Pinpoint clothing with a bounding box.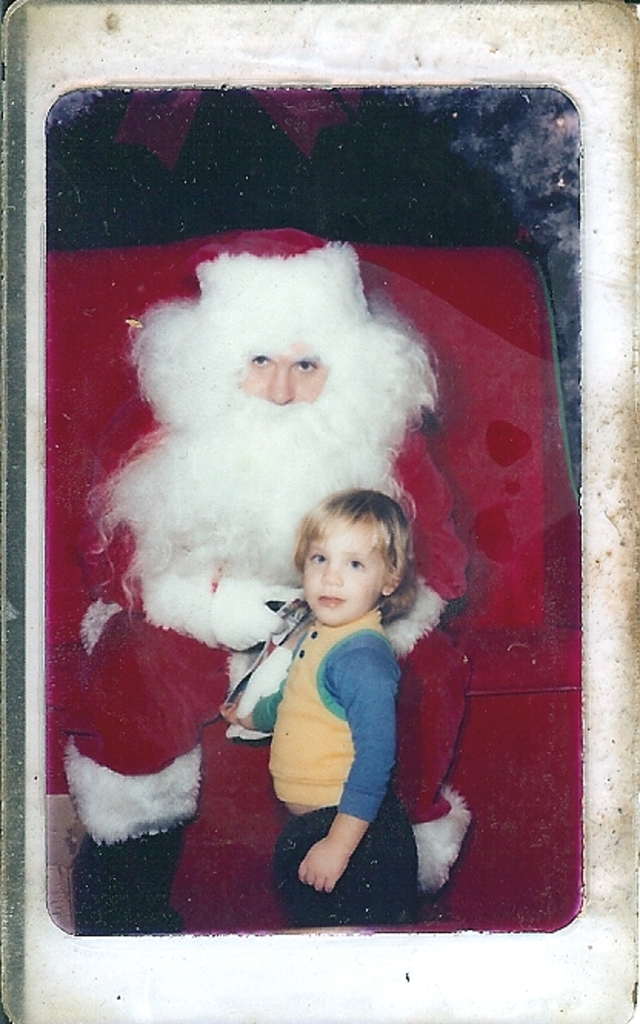
pyautogui.locateOnScreen(66, 228, 471, 939).
